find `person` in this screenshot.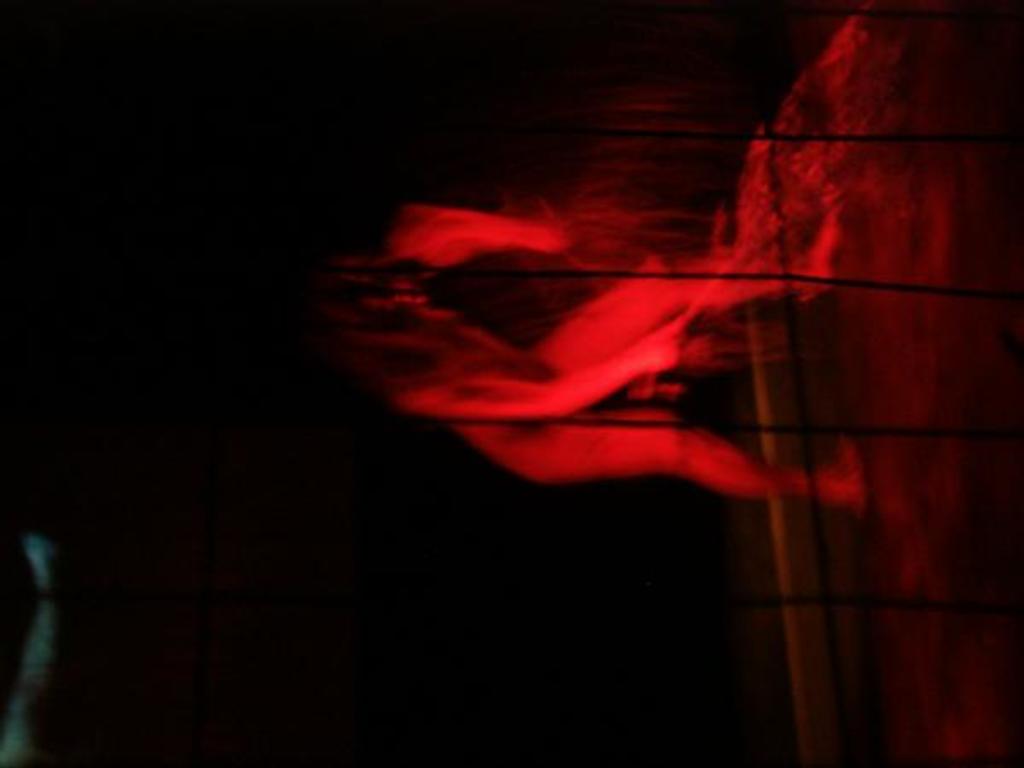
The bounding box for `person` is region(247, 36, 1010, 693).
